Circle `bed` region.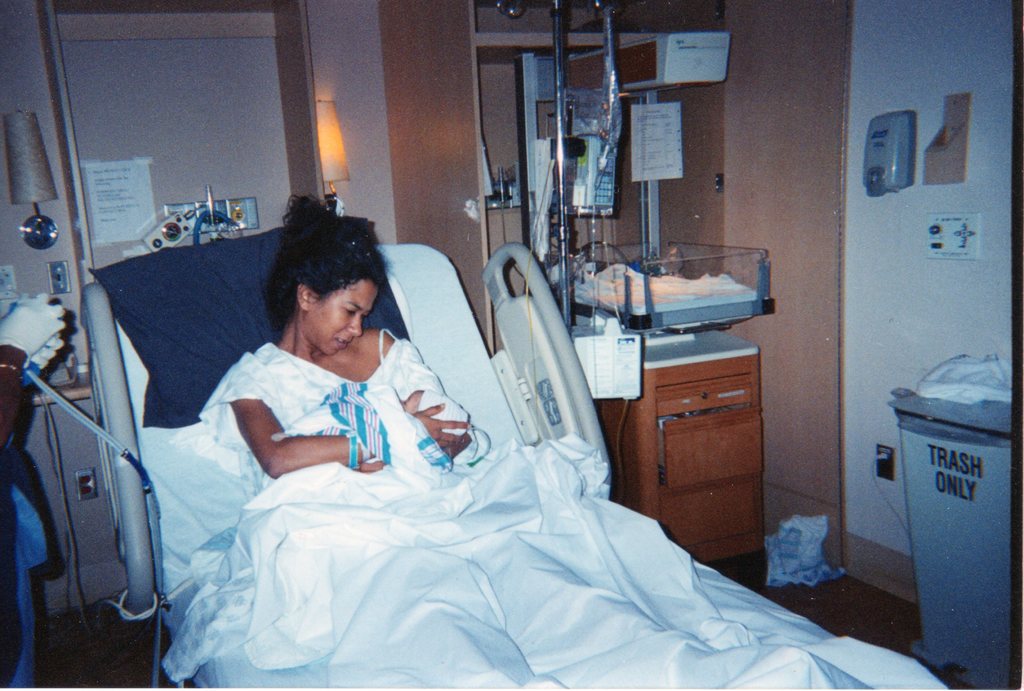
Region: <region>76, 189, 955, 690</region>.
